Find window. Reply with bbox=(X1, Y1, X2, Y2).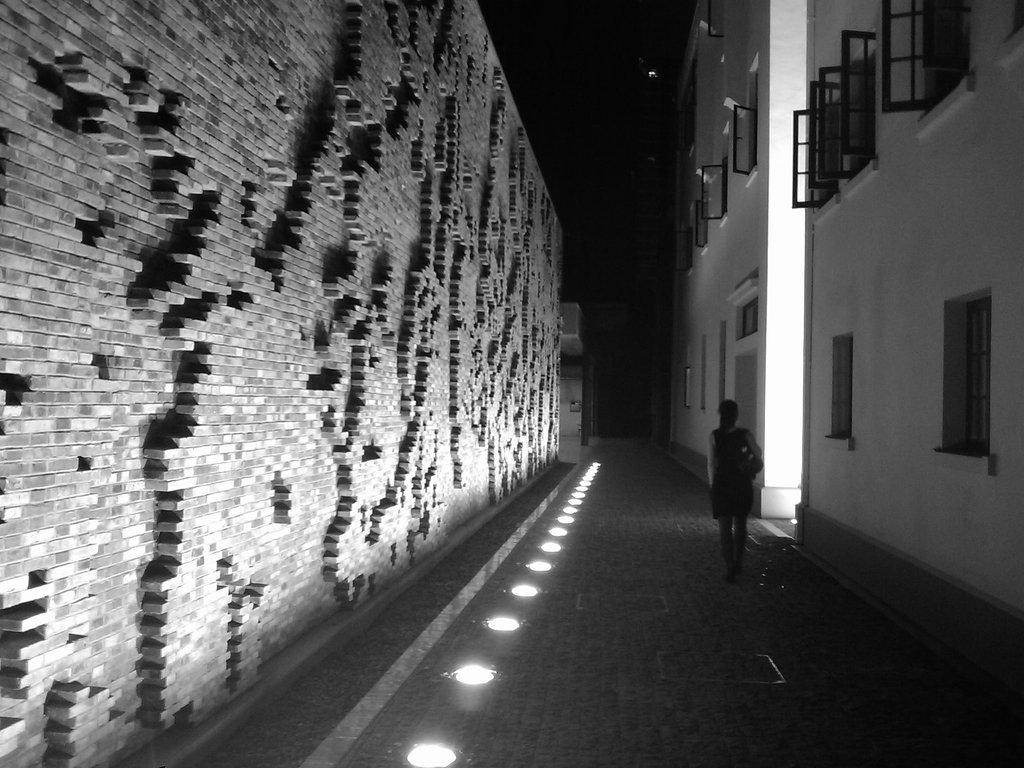
bbox=(717, 157, 728, 217).
